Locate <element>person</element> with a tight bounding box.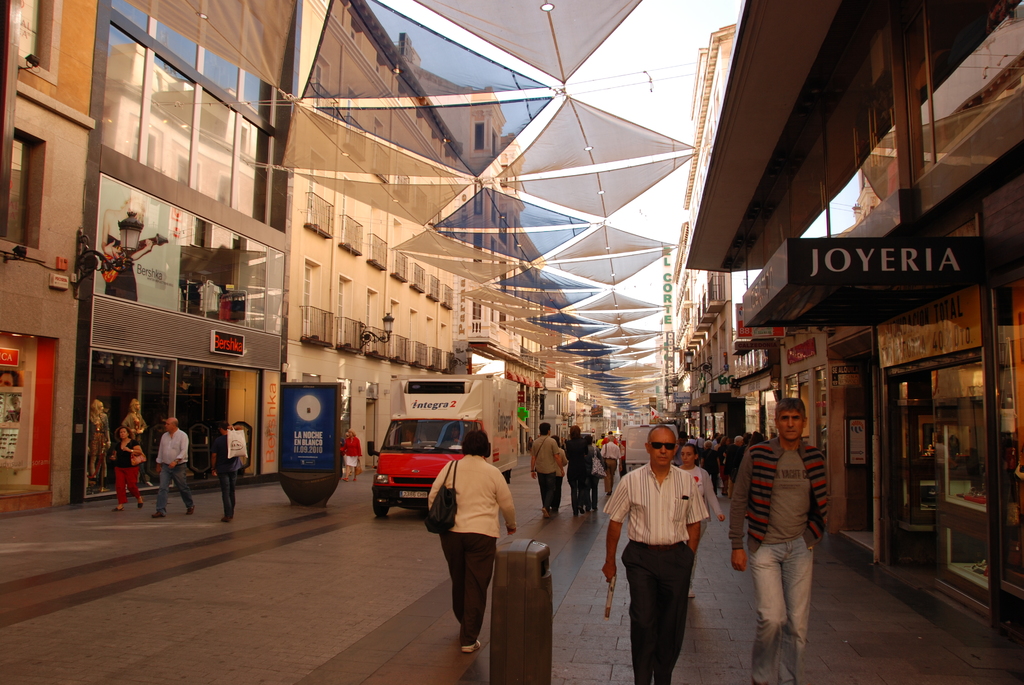
rect(728, 396, 833, 684).
